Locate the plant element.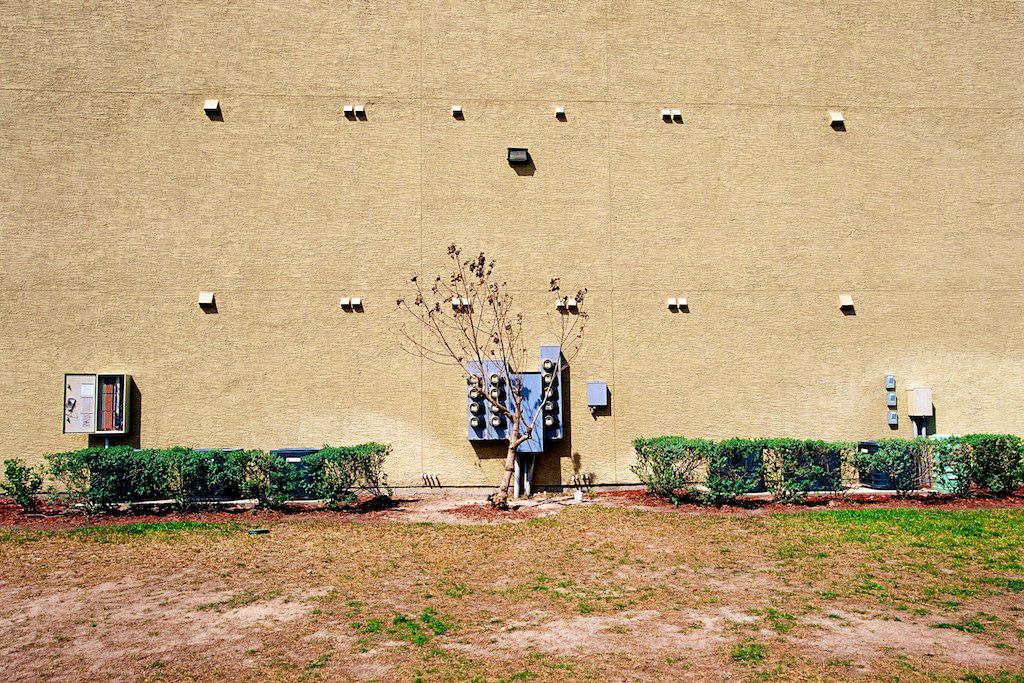
Element bbox: l=571, t=594, r=587, b=615.
